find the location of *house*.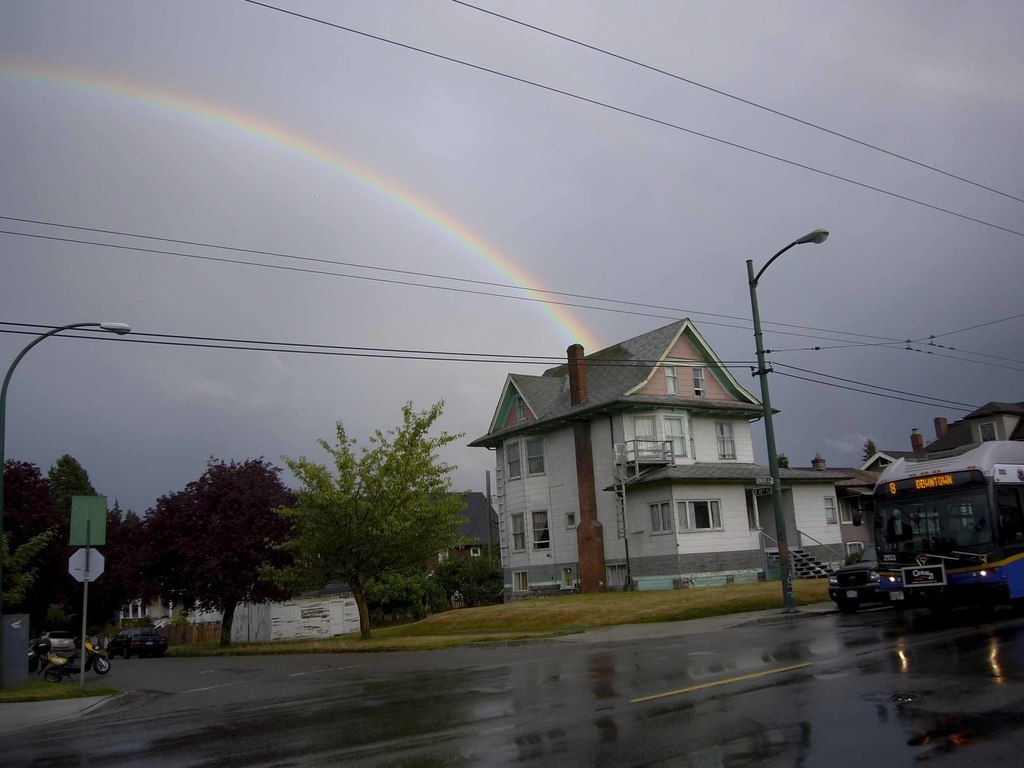
Location: box=[878, 392, 1023, 569].
